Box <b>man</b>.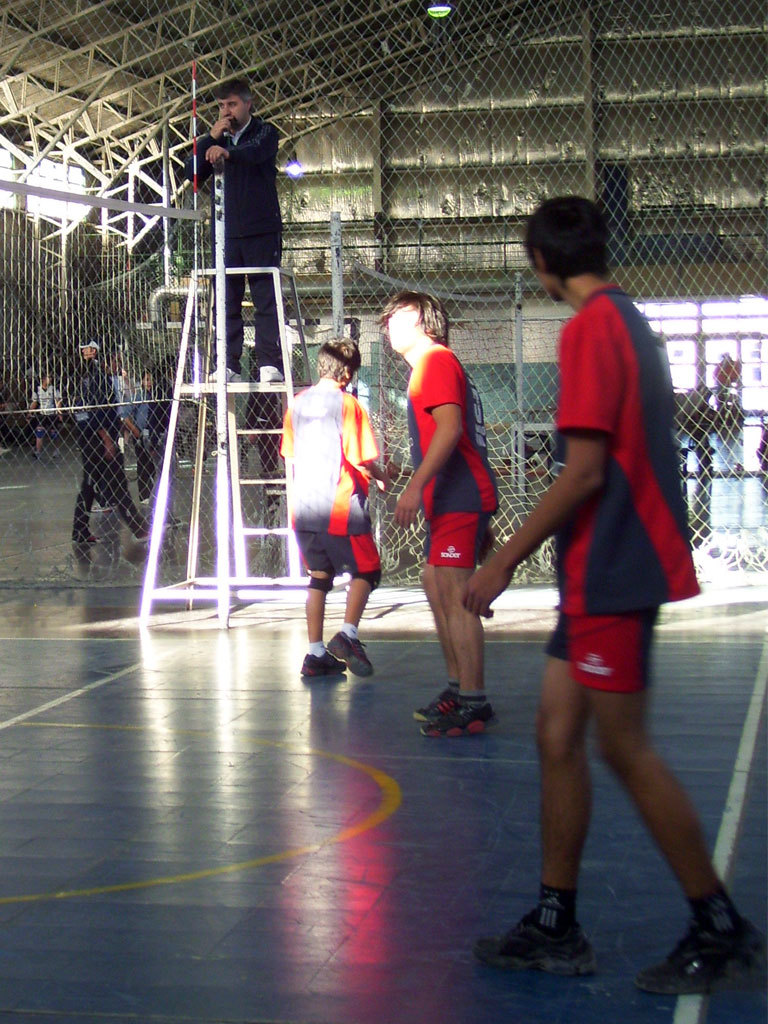
183, 77, 282, 385.
